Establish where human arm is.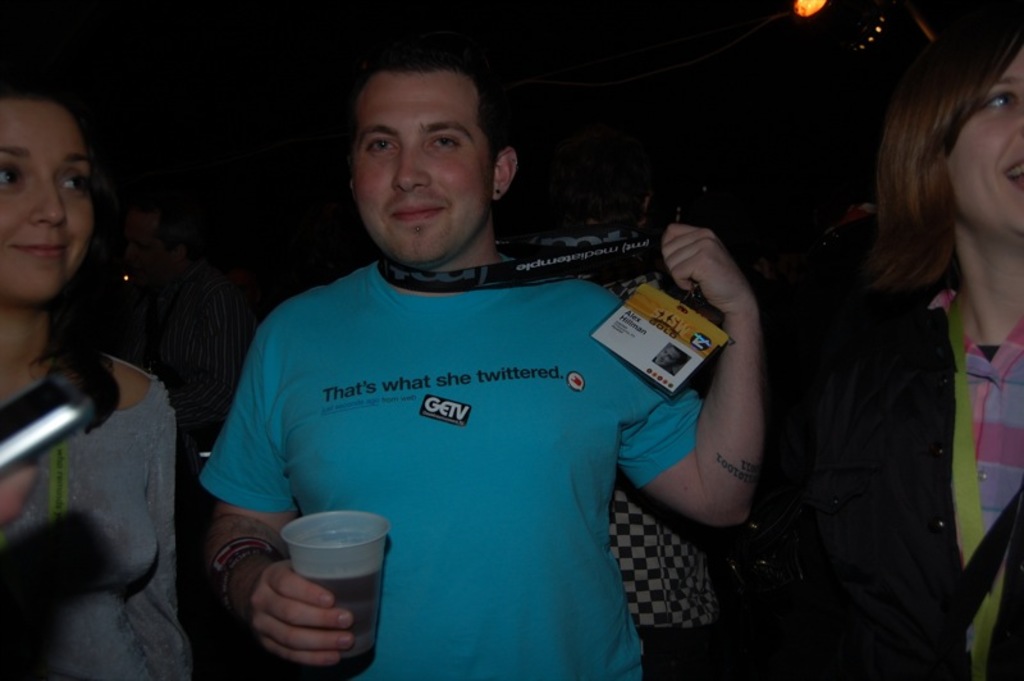
Established at 140,379,179,623.
